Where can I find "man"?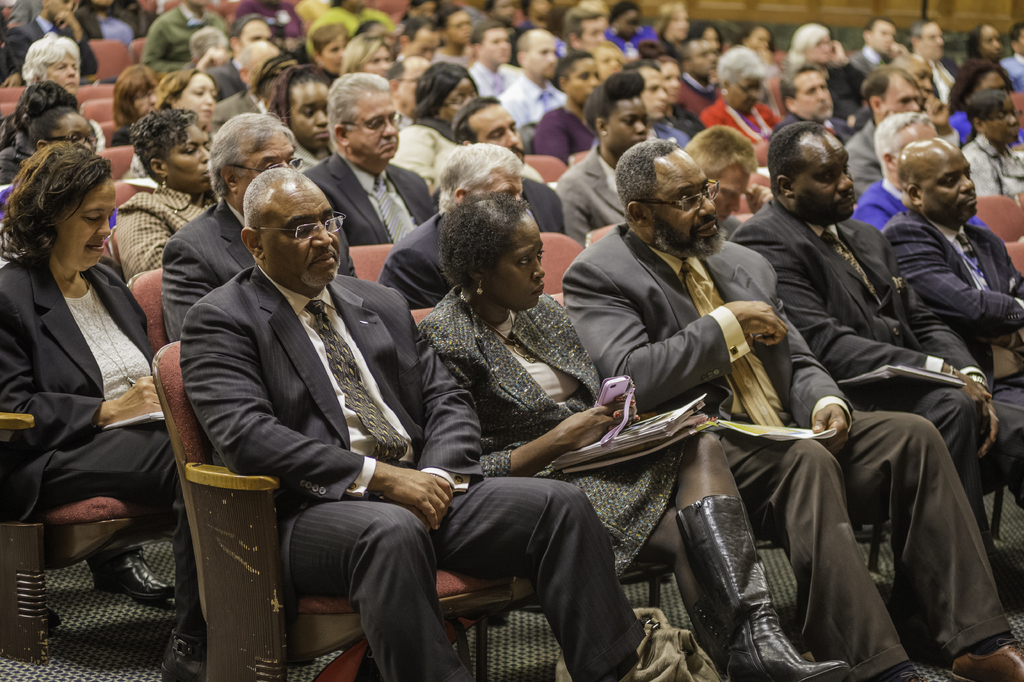
You can find it at box(294, 71, 434, 276).
